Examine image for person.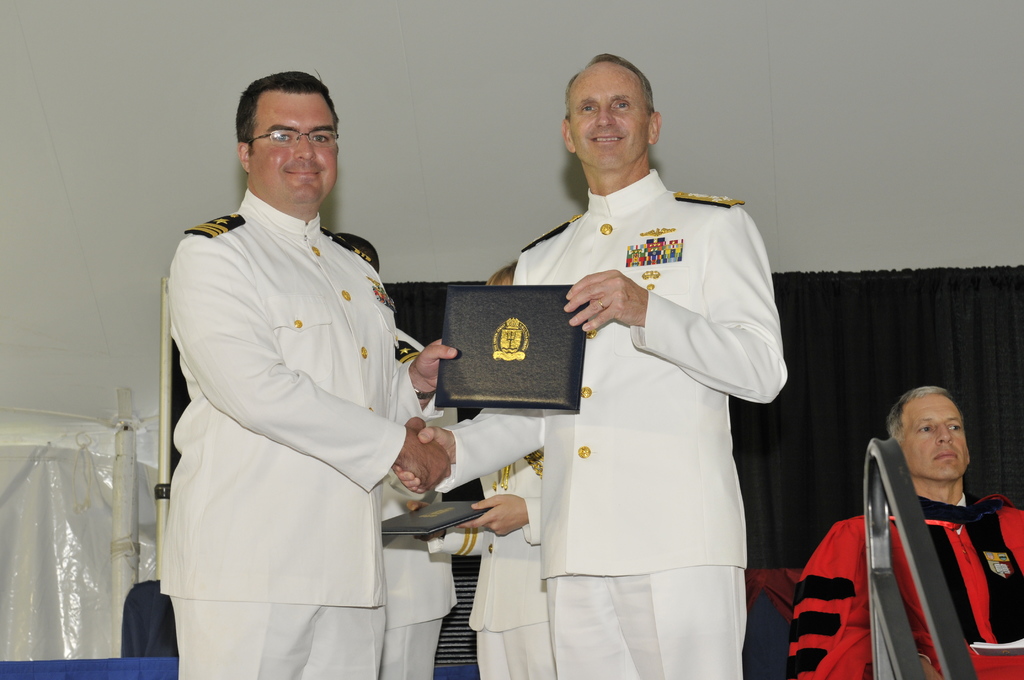
Examination result: box(394, 53, 785, 679).
